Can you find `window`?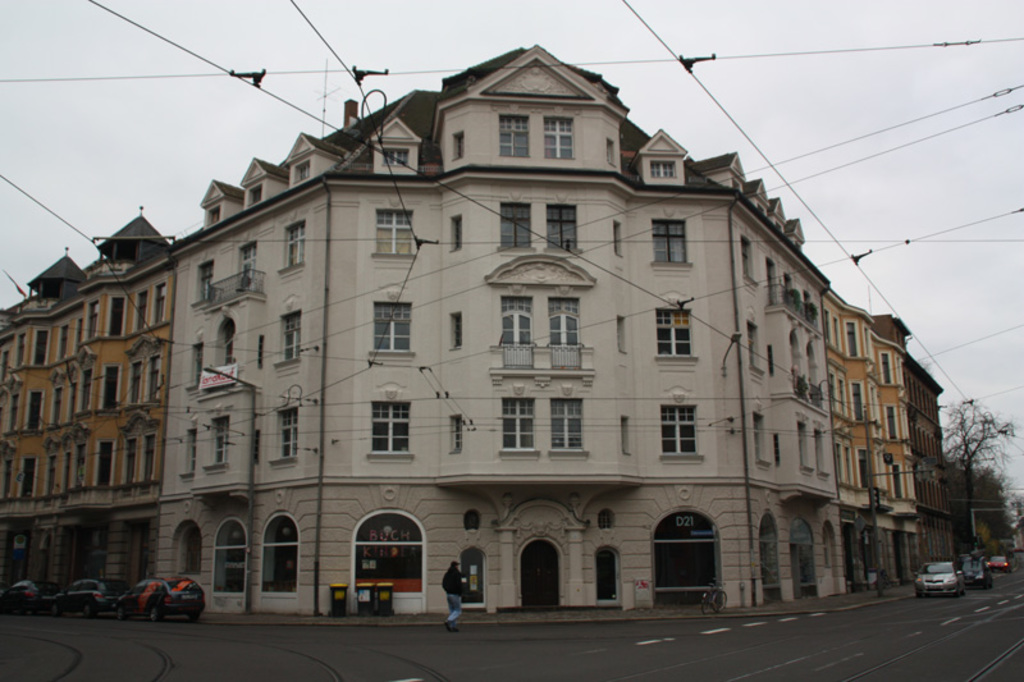
Yes, bounding box: box=[494, 384, 536, 461].
